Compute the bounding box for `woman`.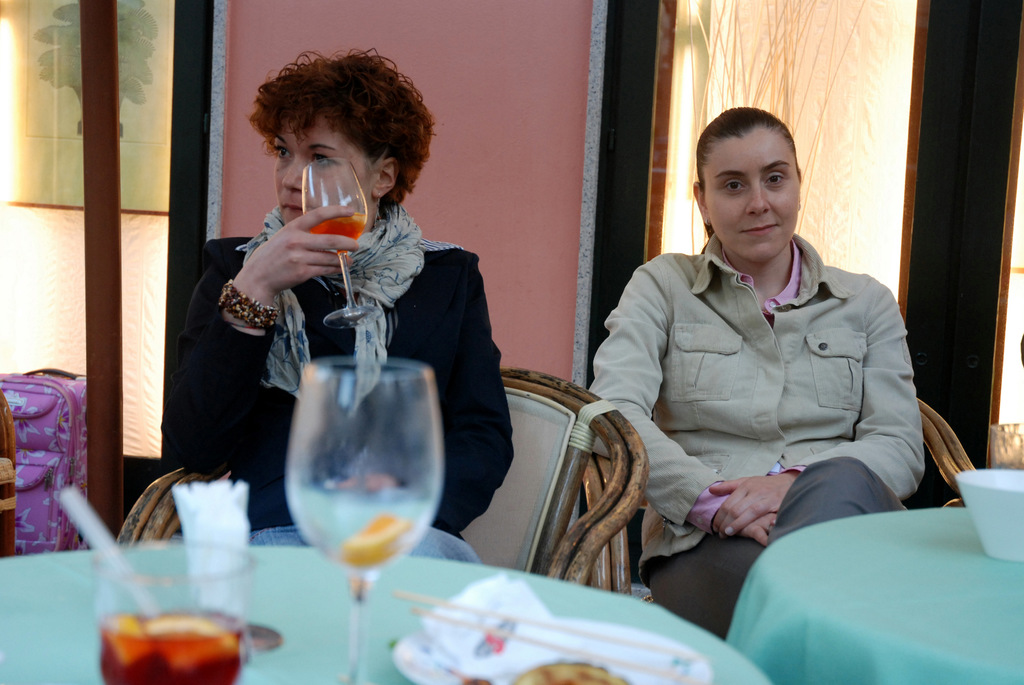
150/35/515/571.
